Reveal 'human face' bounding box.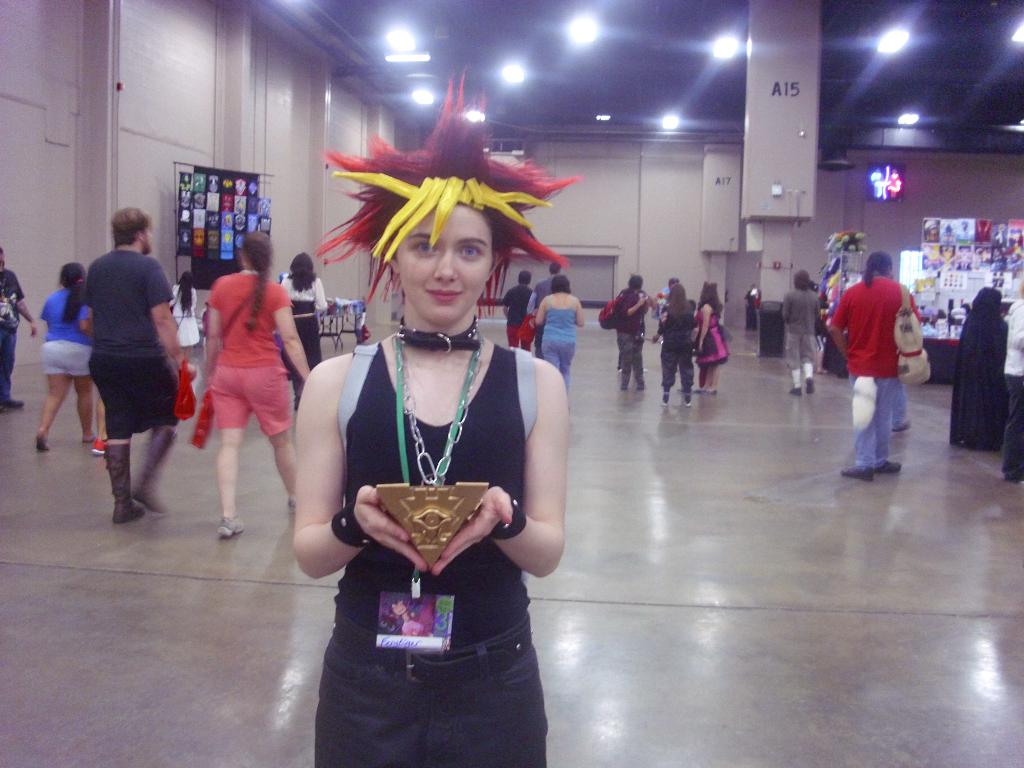
Revealed: 145:225:154:254.
